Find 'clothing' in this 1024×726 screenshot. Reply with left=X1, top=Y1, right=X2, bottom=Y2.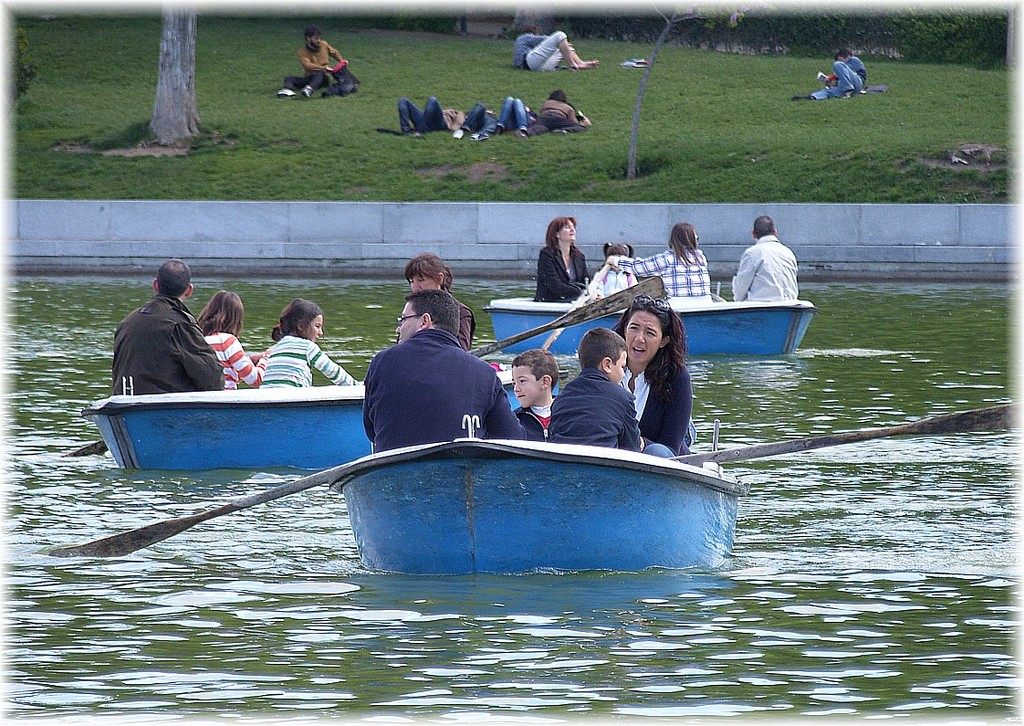
left=542, top=97, right=569, bottom=130.
